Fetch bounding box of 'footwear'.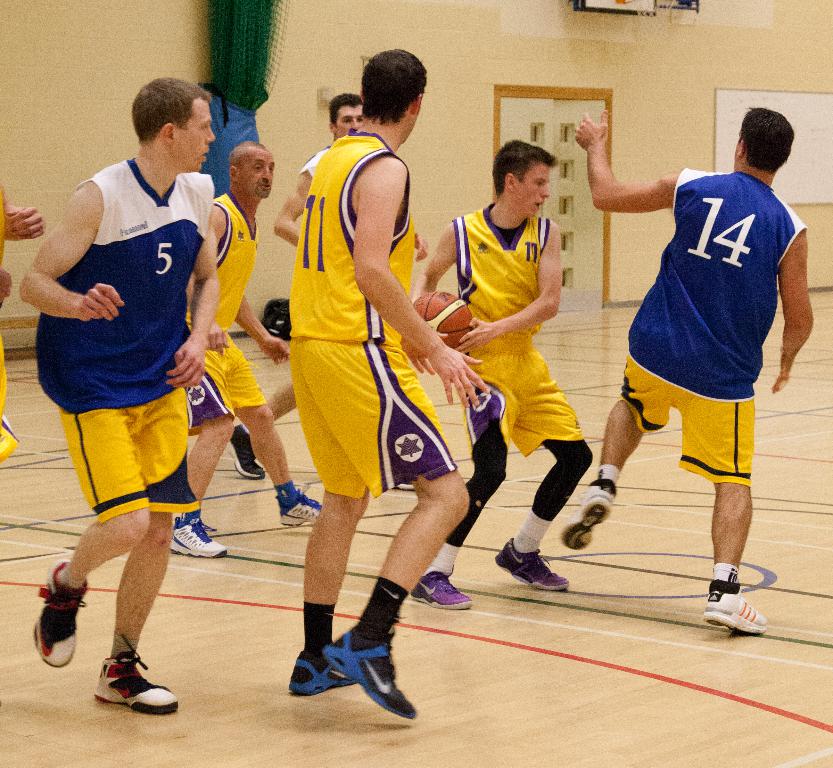
Bbox: 274, 489, 326, 527.
